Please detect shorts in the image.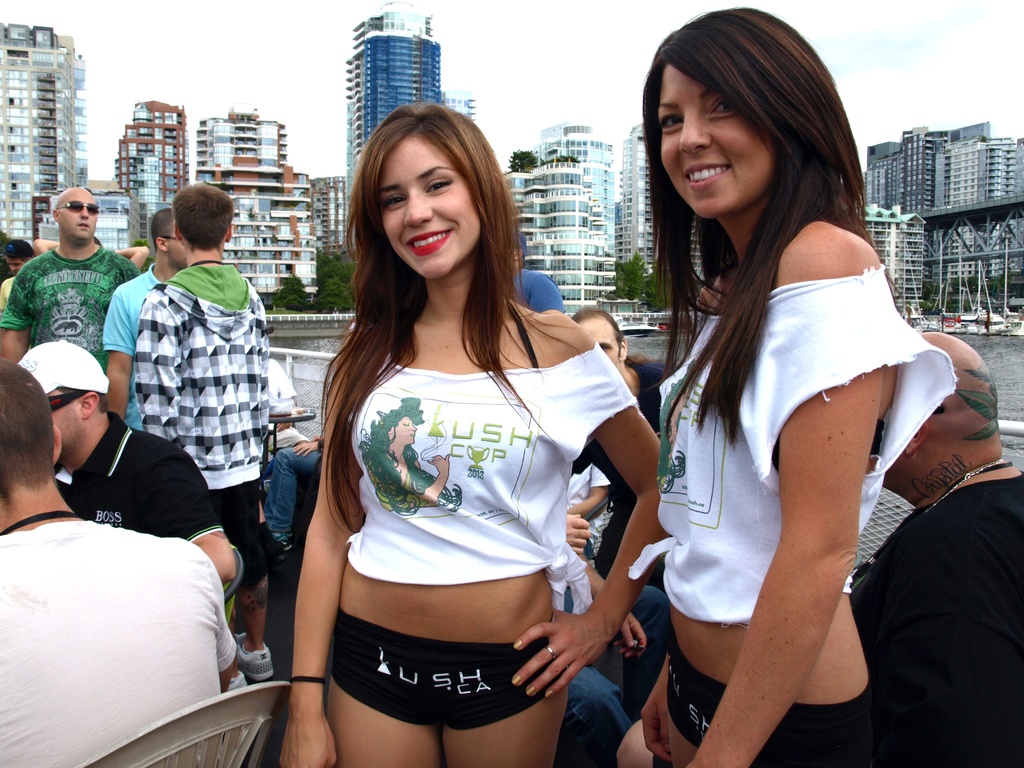
x1=205, y1=484, x2=272, y2=591.
